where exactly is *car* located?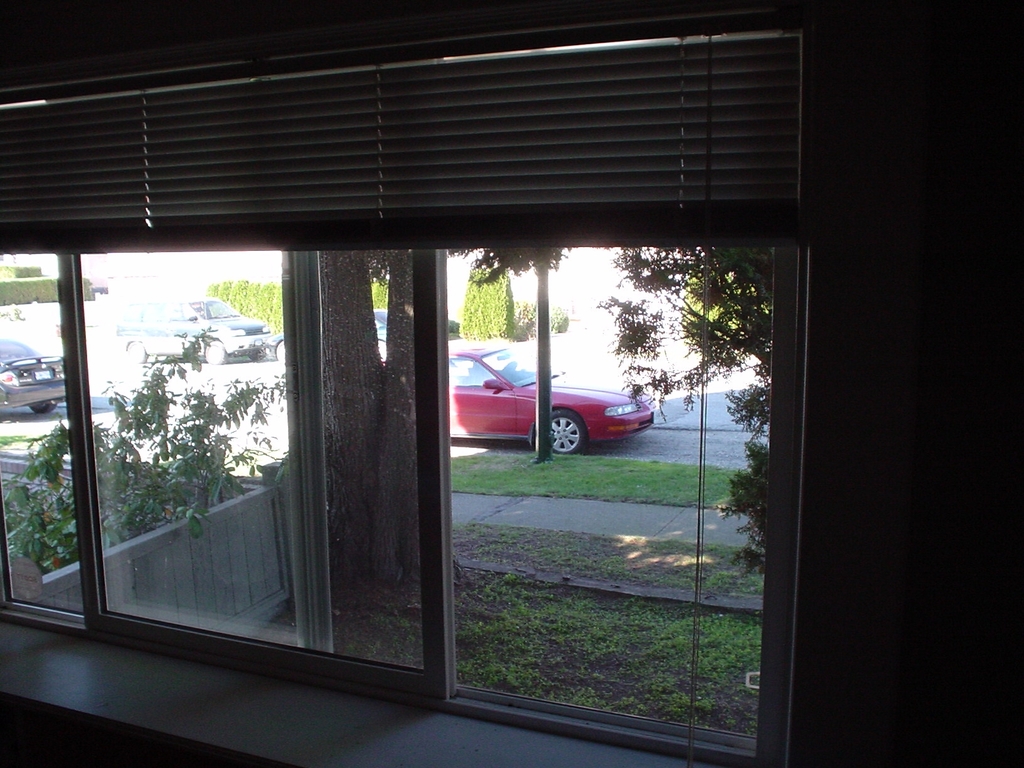
Its bounding box is <region>0, 332, 65, 420</region>.
